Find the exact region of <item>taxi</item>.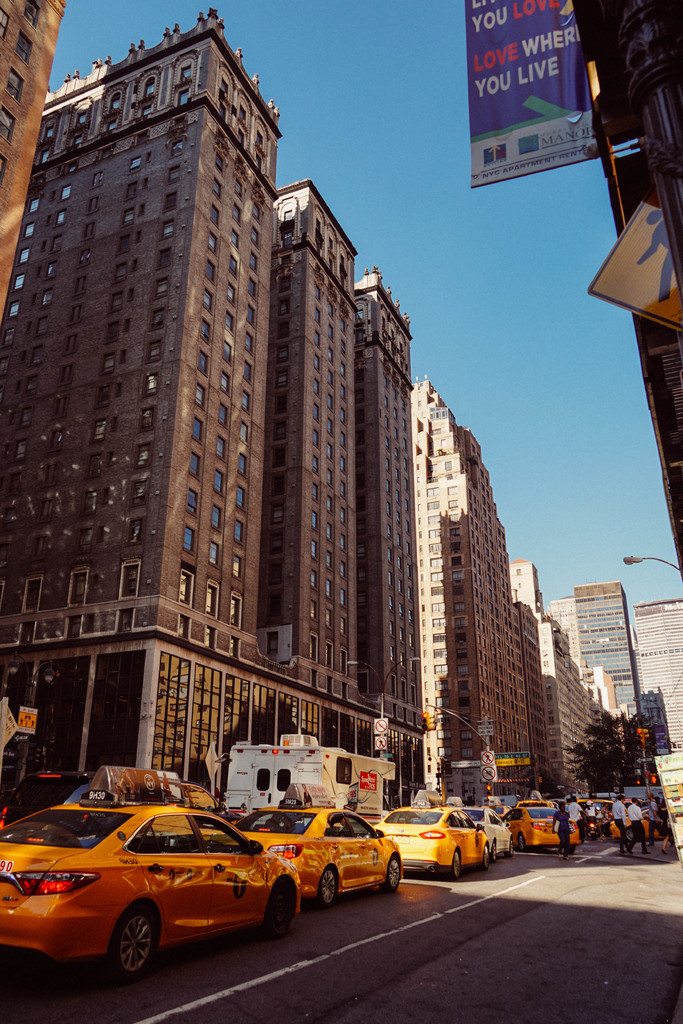
Exact region: <bbox>611, 803, 674, 840</bbox>.
